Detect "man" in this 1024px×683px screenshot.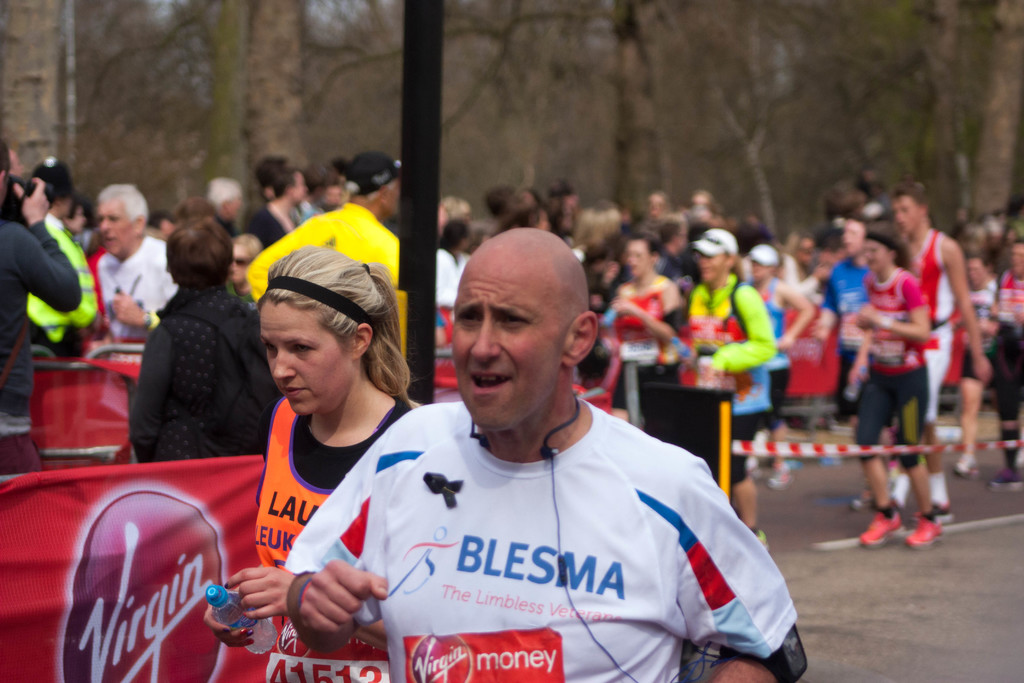
Detection: <bbox>282, 188, 760, 682</bbox>.
